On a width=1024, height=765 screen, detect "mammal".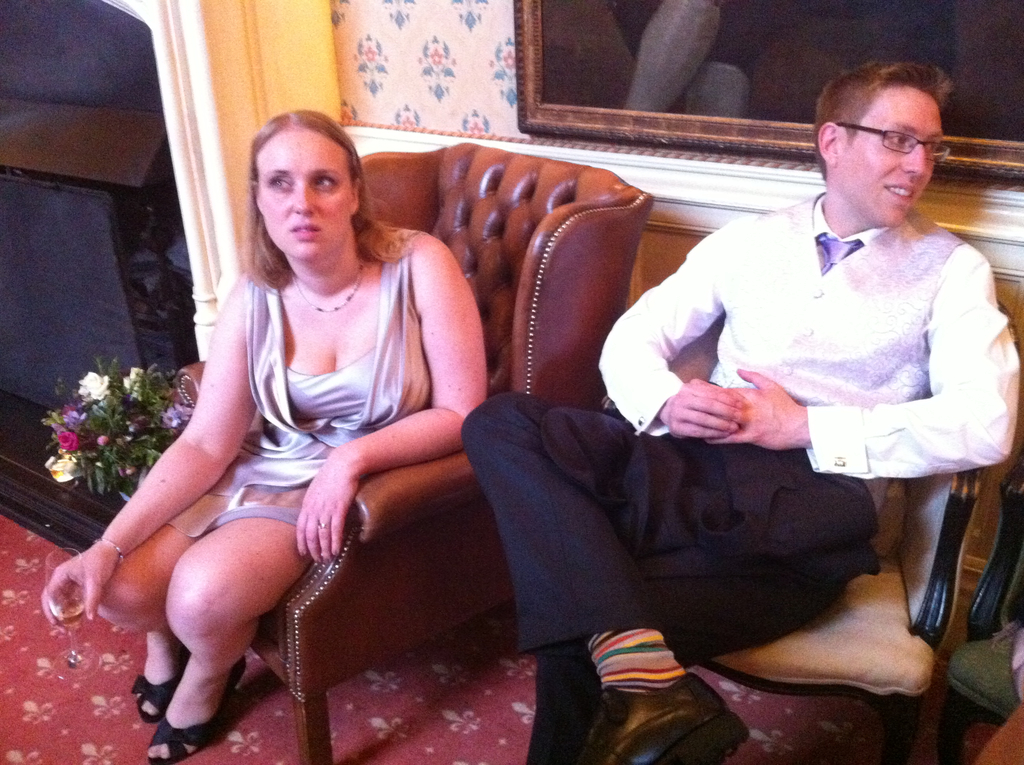
{"x1": 460, "y1": 57, "x2": 1023, "y2": 764}.
